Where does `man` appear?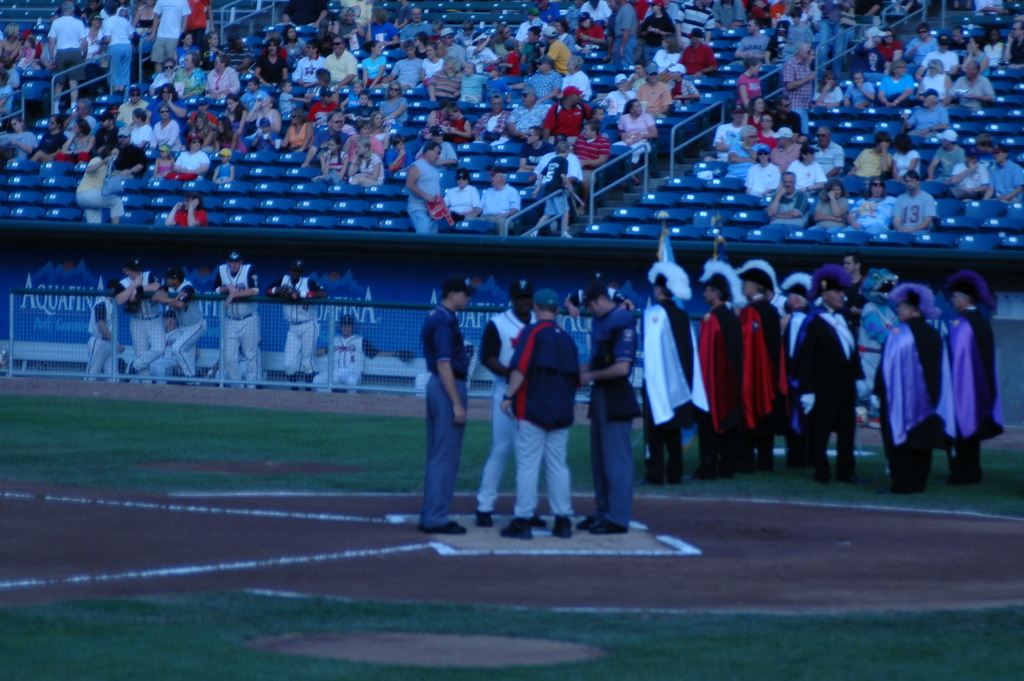
Appears at [left=942, top=145, right=989, bottom=210].
